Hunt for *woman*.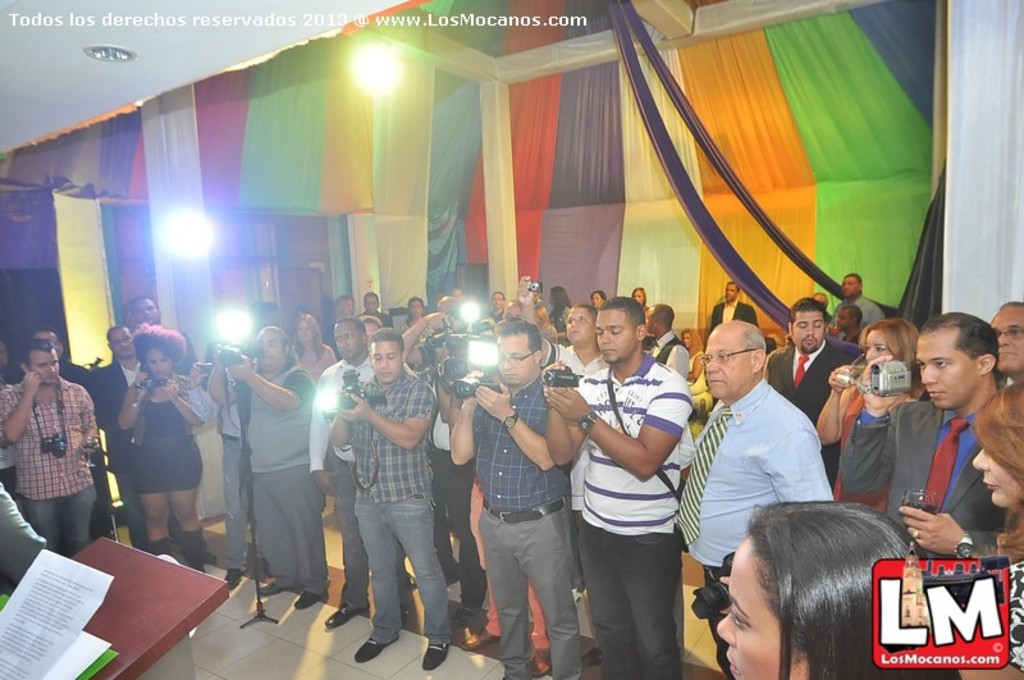
Hunted down at x1=685 y1=327 x2=719 y2=437.
